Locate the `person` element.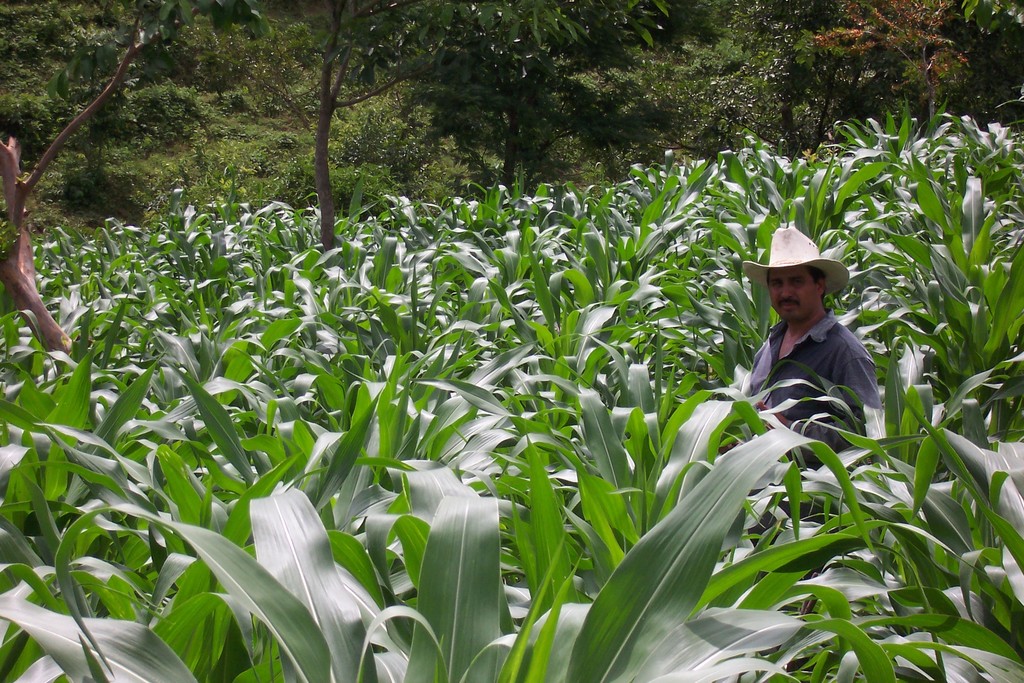
Element bbox: {"x1": 719, "y1": 225, "x2": 888, "y2": 479}.
